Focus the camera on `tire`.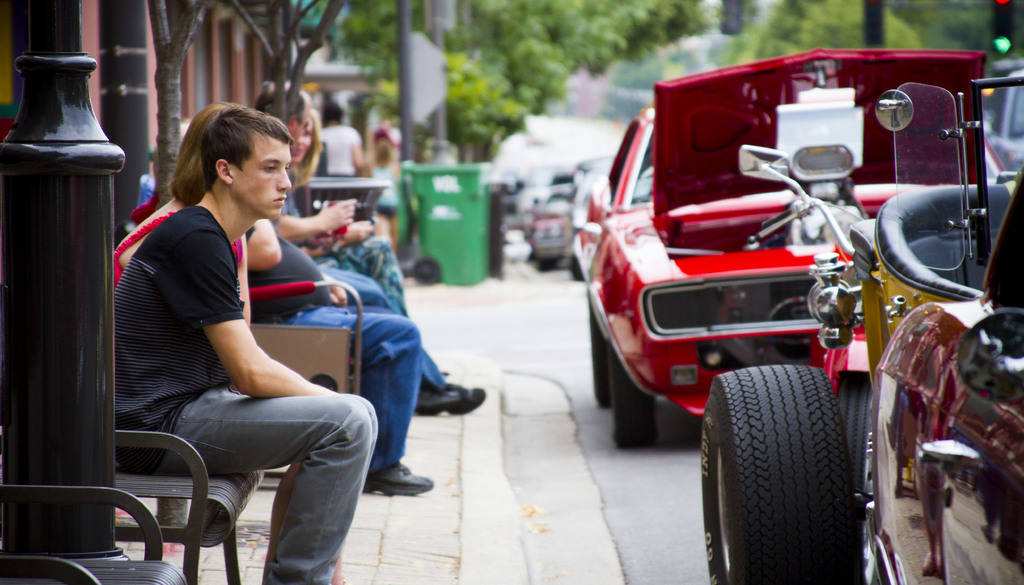
Focus region: <region>536, 260, 557, 269</region>.
